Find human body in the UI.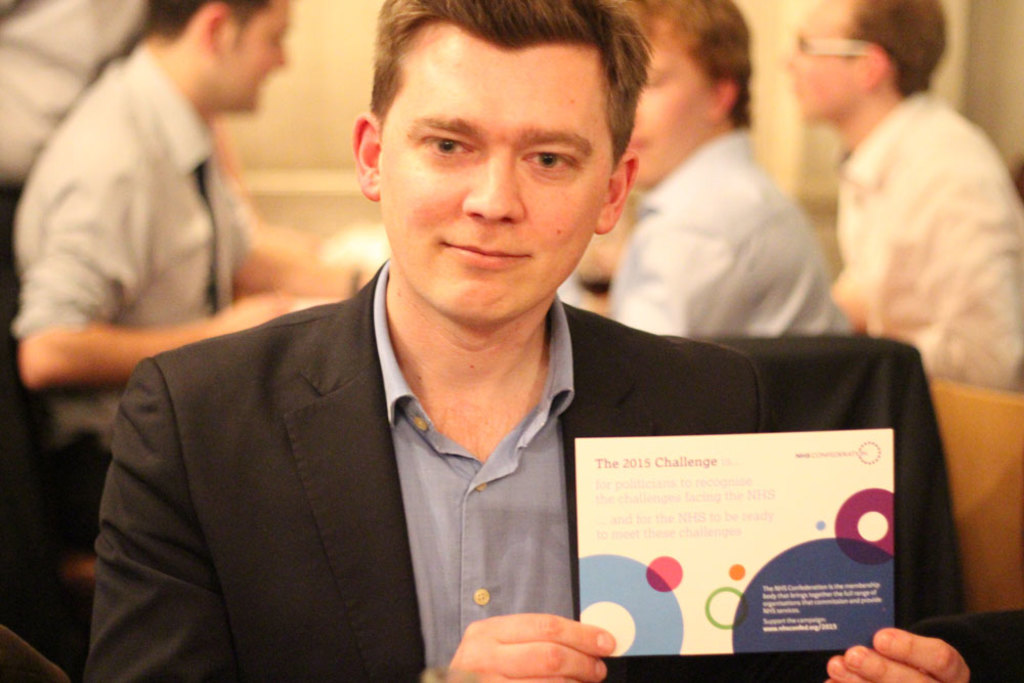
UI element at bbox=(601, 128, 864, 333).
